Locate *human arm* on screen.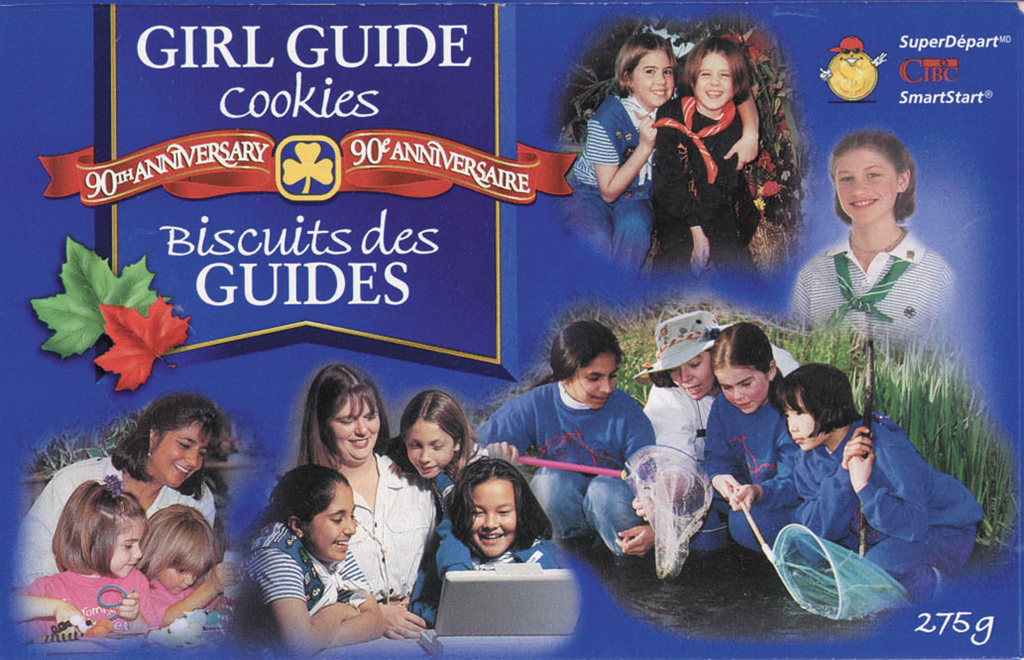
On screen at 795/429/863/541.
